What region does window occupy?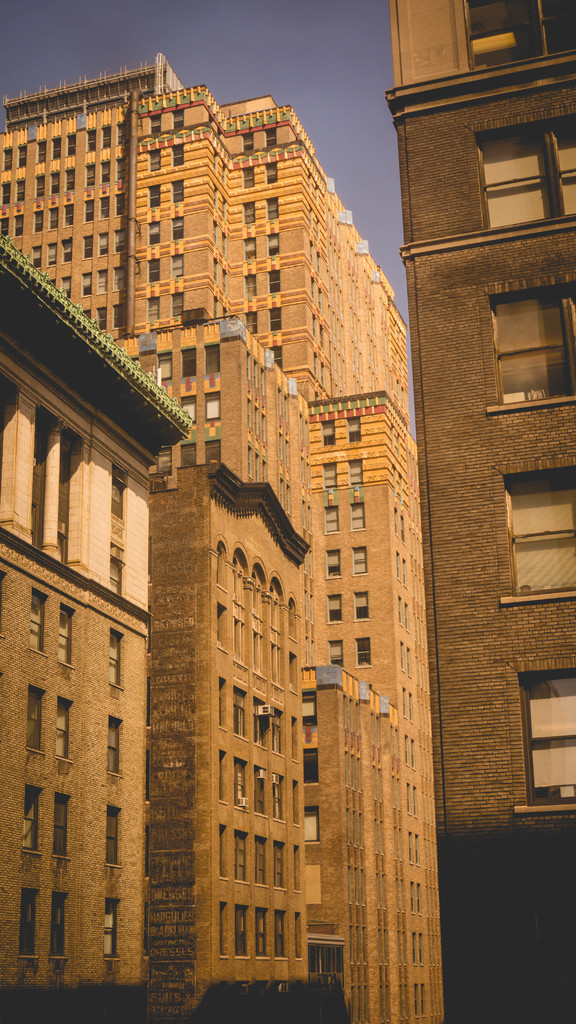
rect(204, 391, 223, 424).
